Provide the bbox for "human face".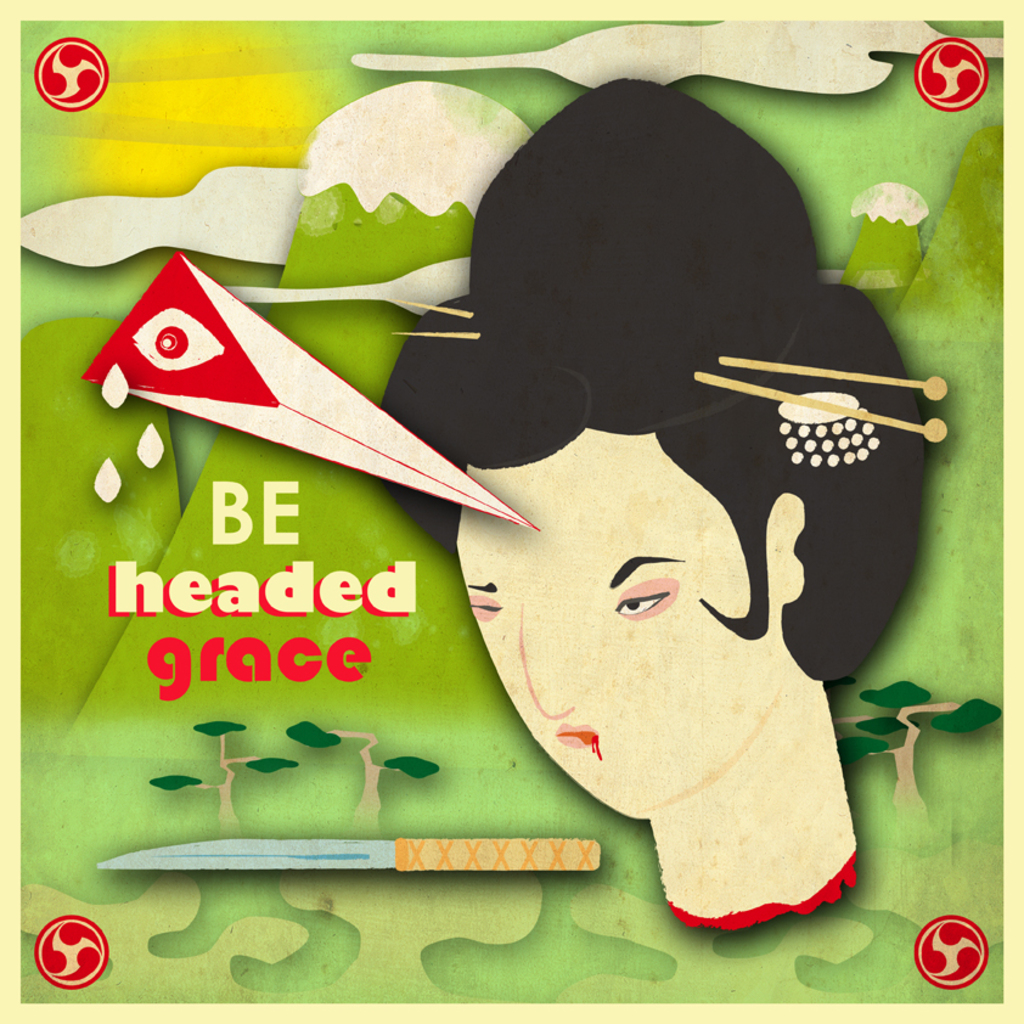
crop(457, 432, 823, 820).
